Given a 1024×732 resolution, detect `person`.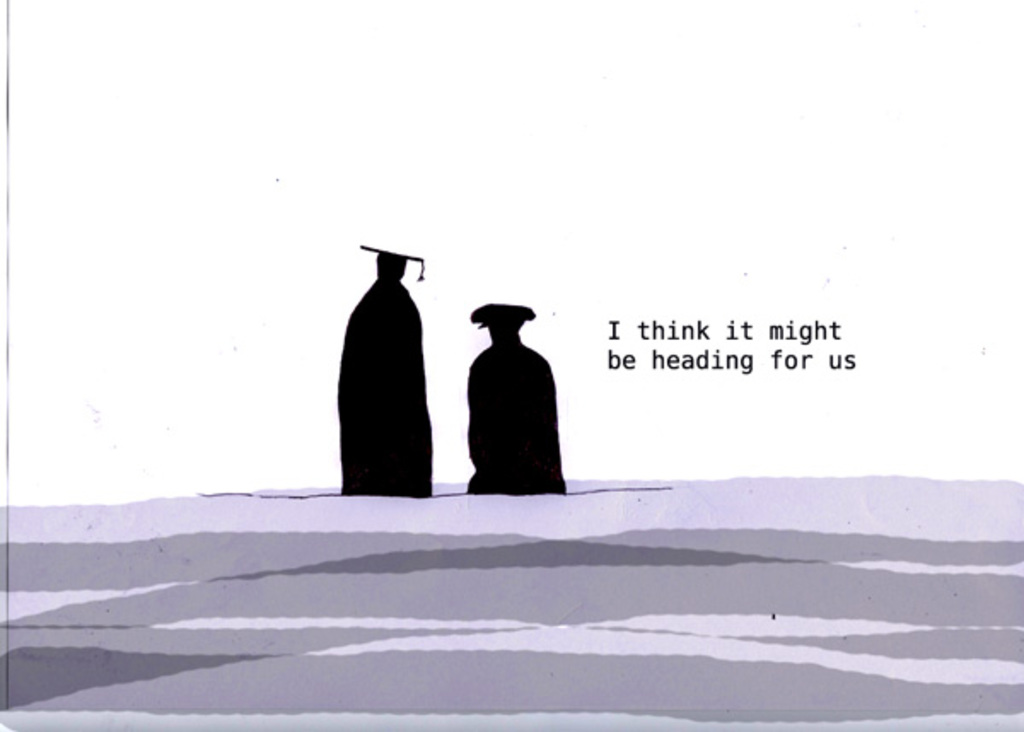
{"x1": 335, "y1": 244, "x2": 430, "y2": 500}.
